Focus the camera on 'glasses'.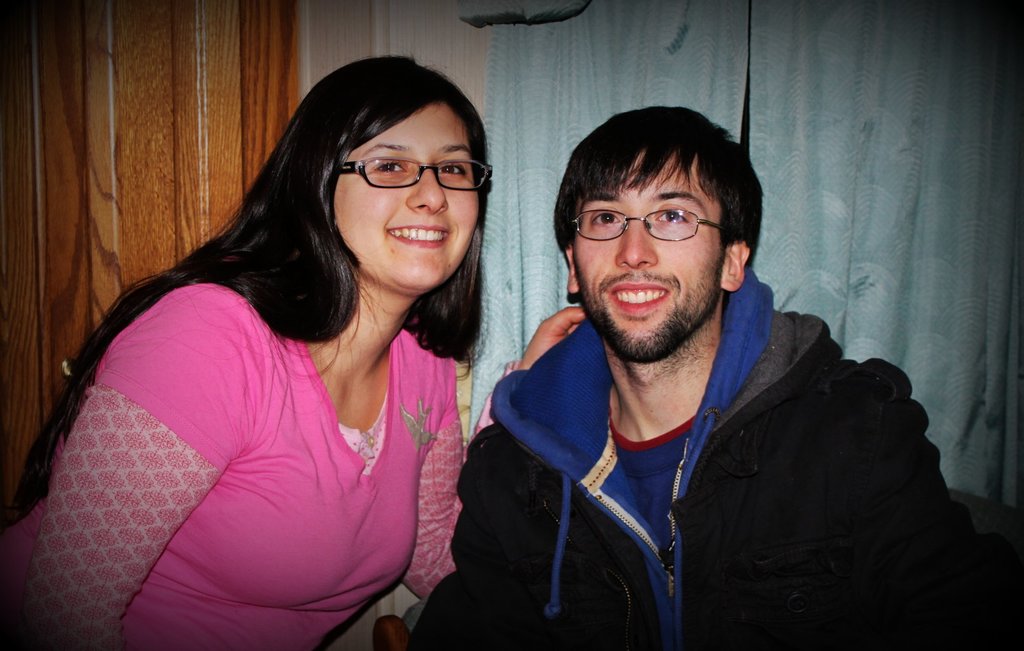
Focus region: 572, 202, 736, 243.
